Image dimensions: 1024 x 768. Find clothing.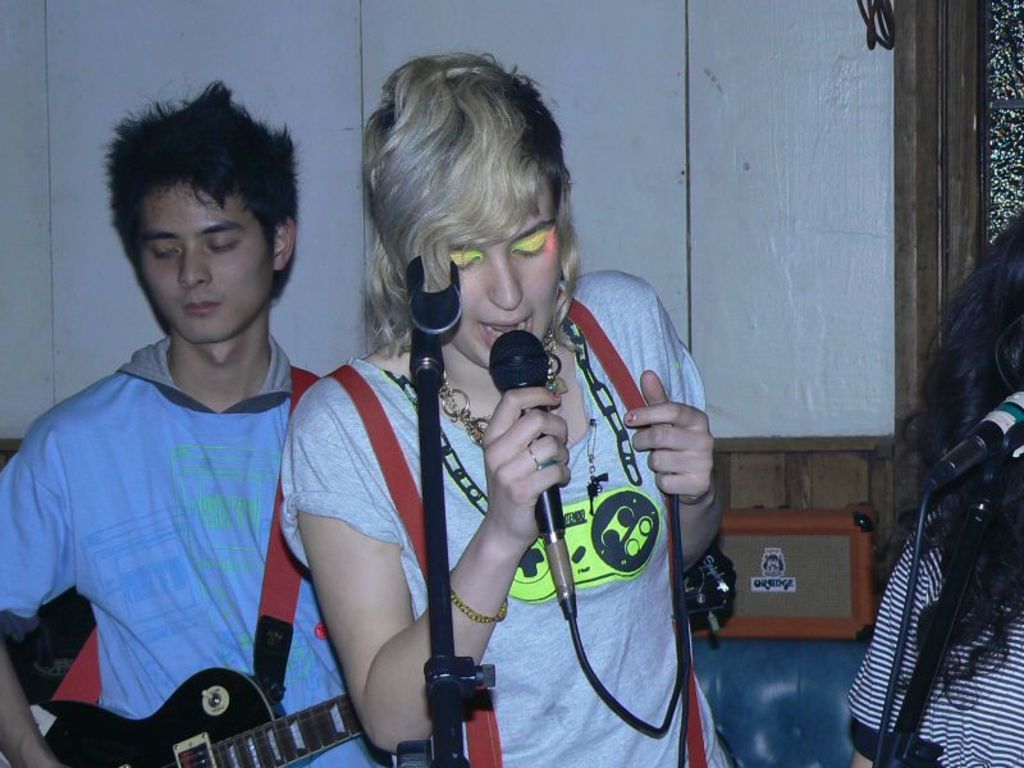
(0,335,397,767).
